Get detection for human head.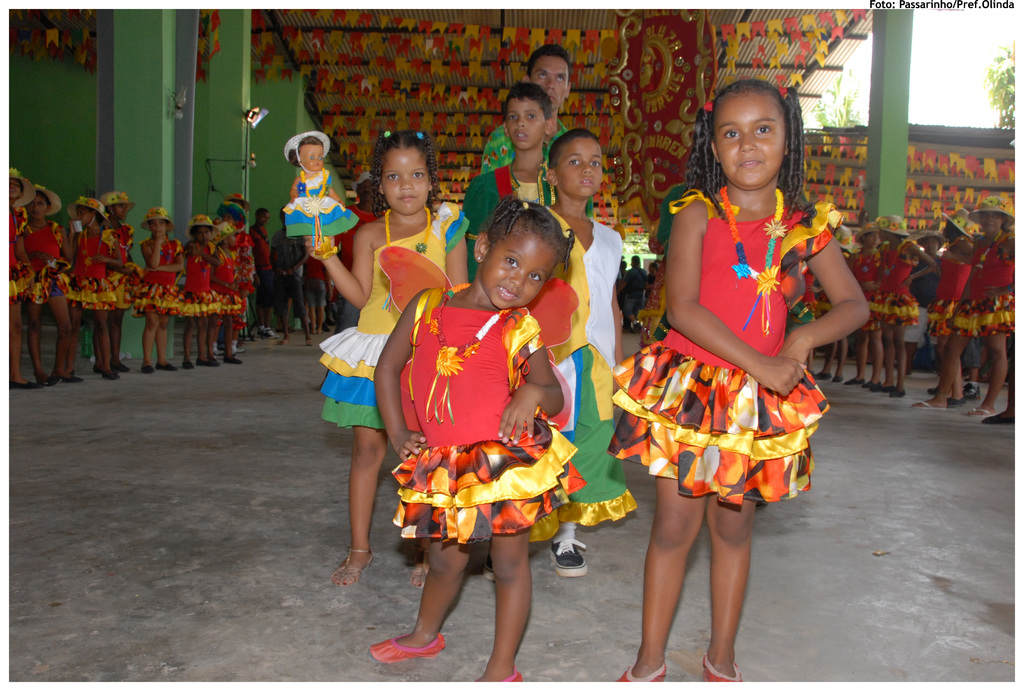
Detection: [500,80,556,154].
